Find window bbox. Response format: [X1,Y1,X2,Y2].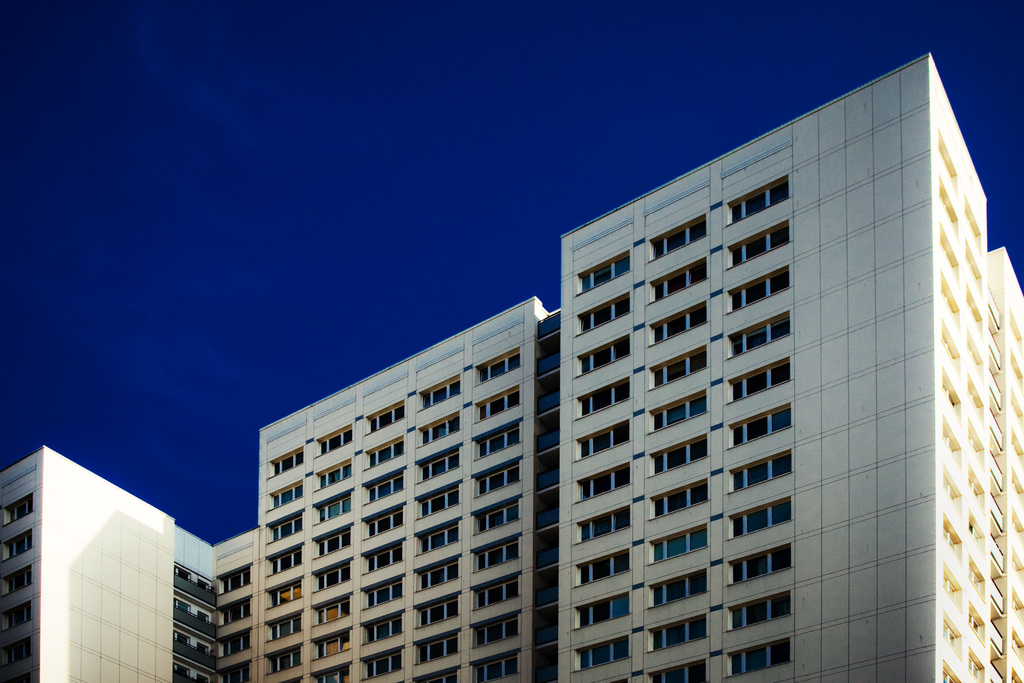
[316,555,349,595].
